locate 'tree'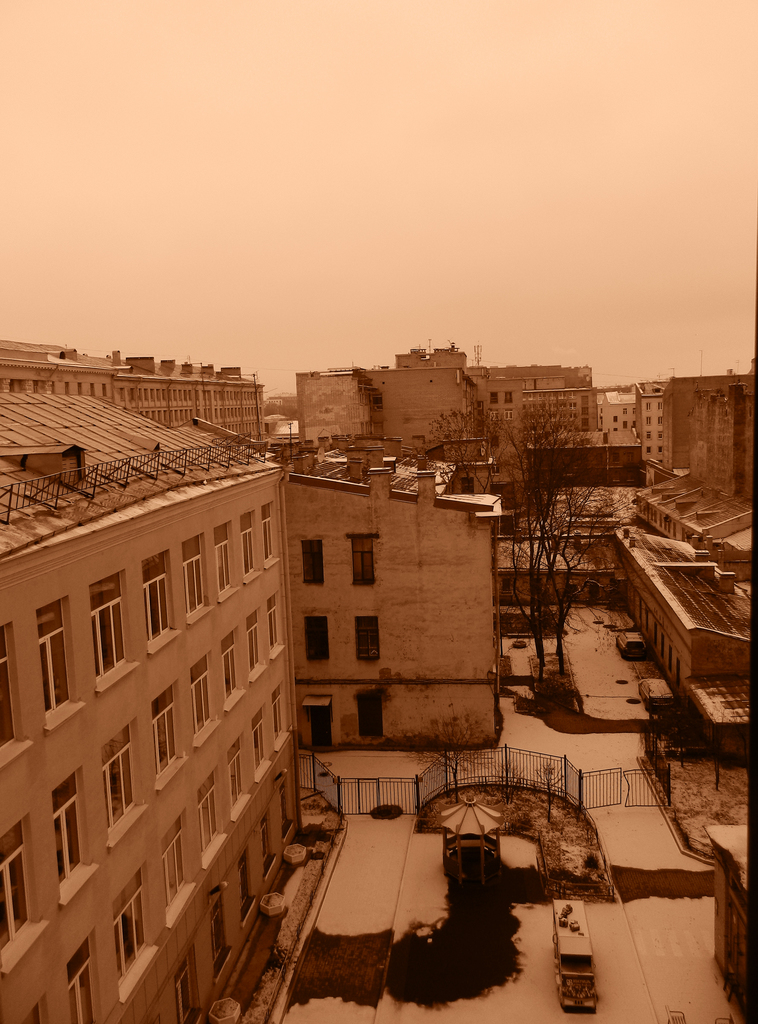
421,404,508,502
